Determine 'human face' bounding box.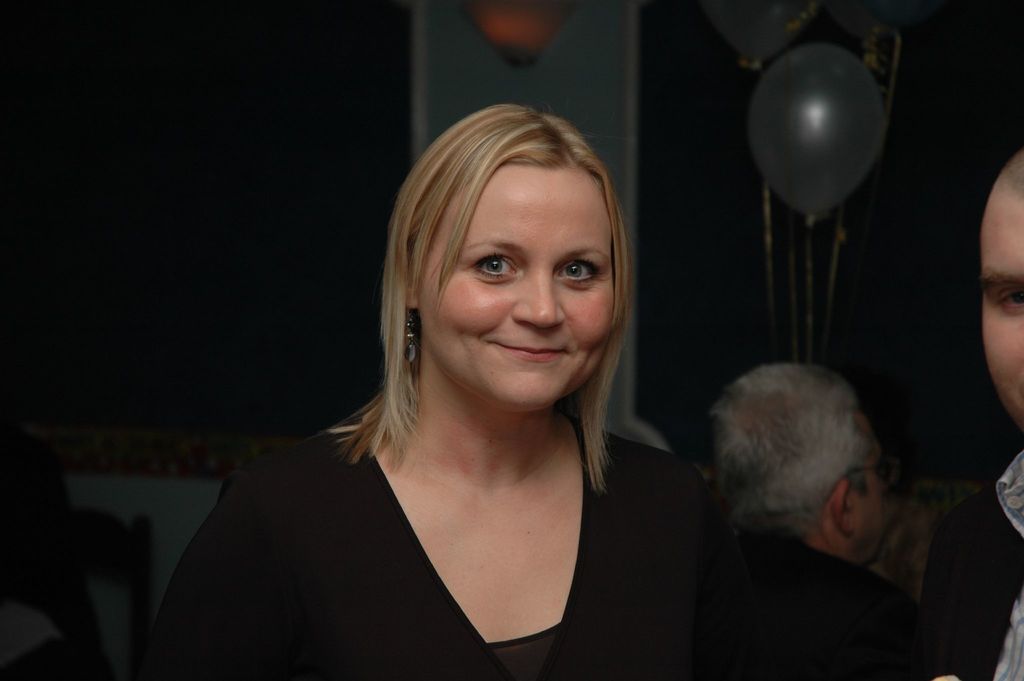
Determined: x1=981, y1=209, x2=1023, y2=427.
